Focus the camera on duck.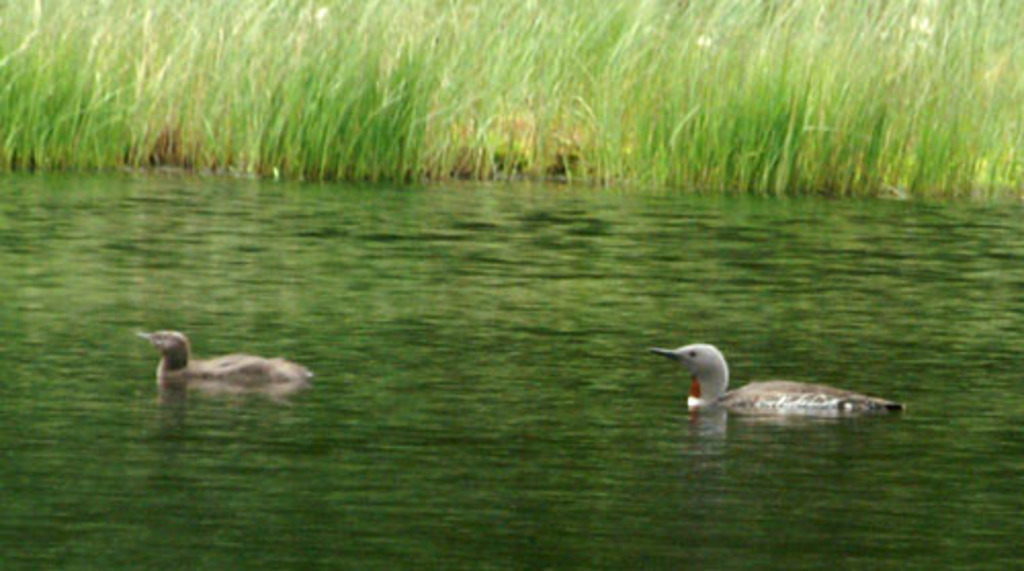
Focus region: bbox=[131, 327, 315, 397].
